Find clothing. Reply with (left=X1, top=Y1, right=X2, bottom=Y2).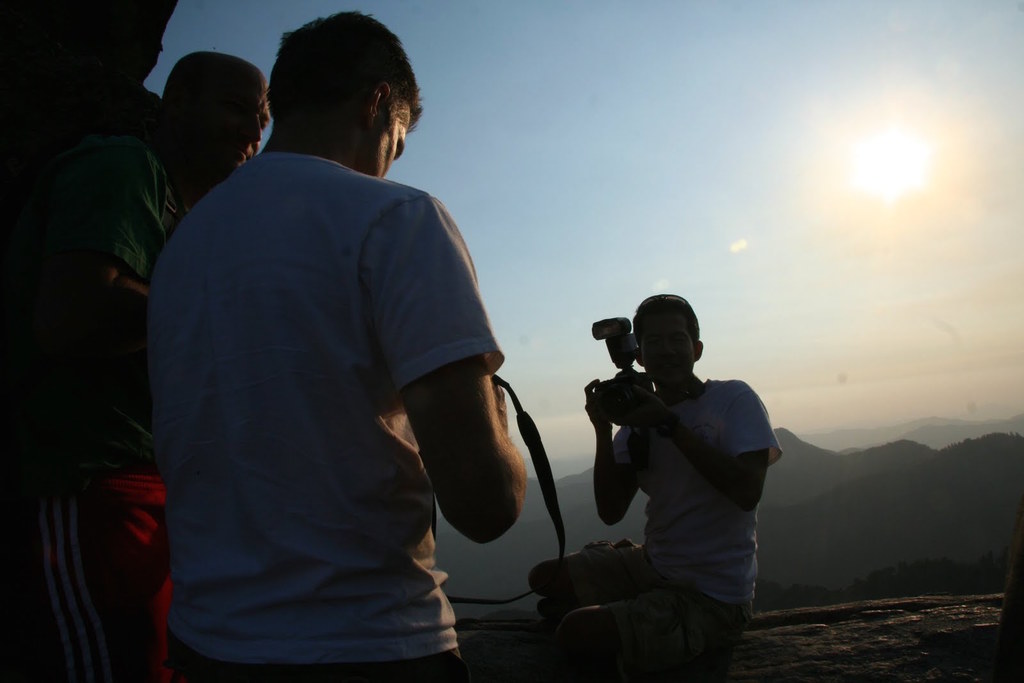
(left=559, top=531, right=764, bottom=657).
